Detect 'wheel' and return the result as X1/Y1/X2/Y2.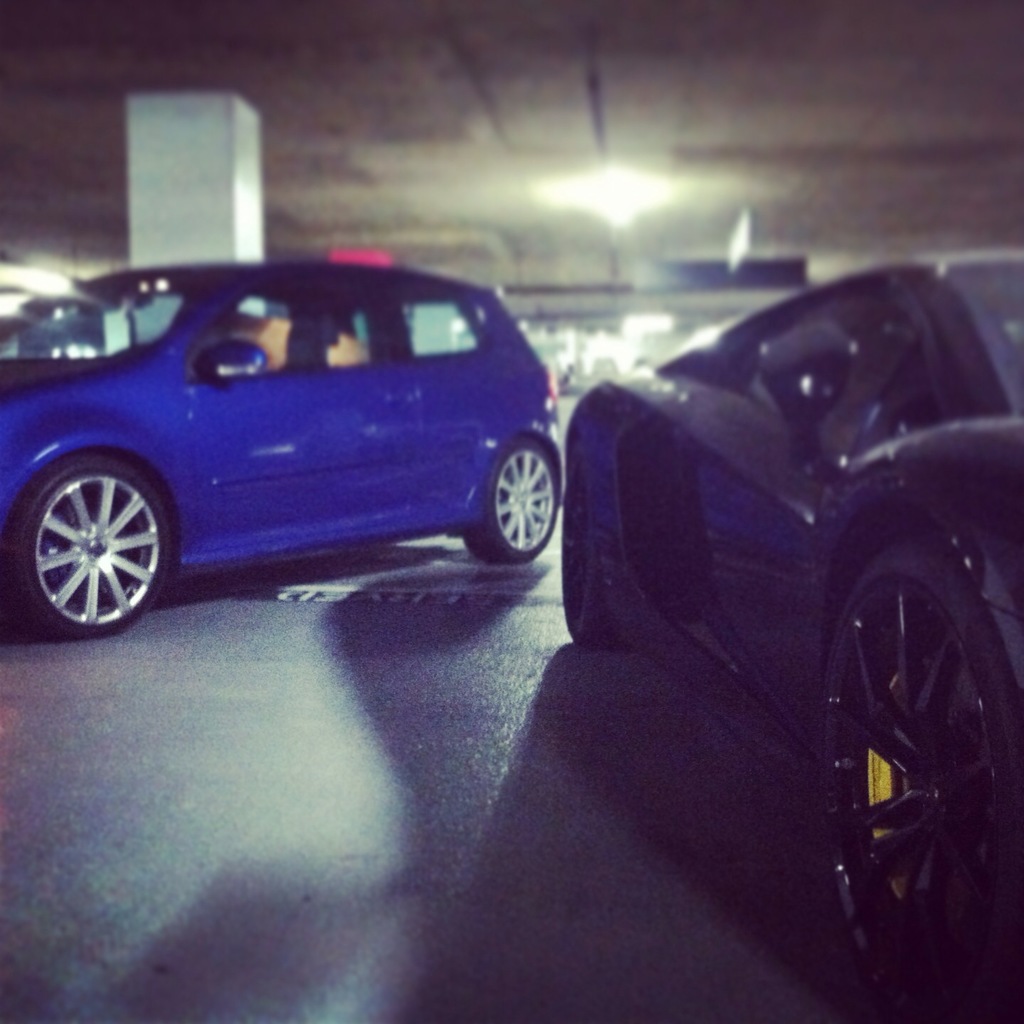
557/497/625/648.
